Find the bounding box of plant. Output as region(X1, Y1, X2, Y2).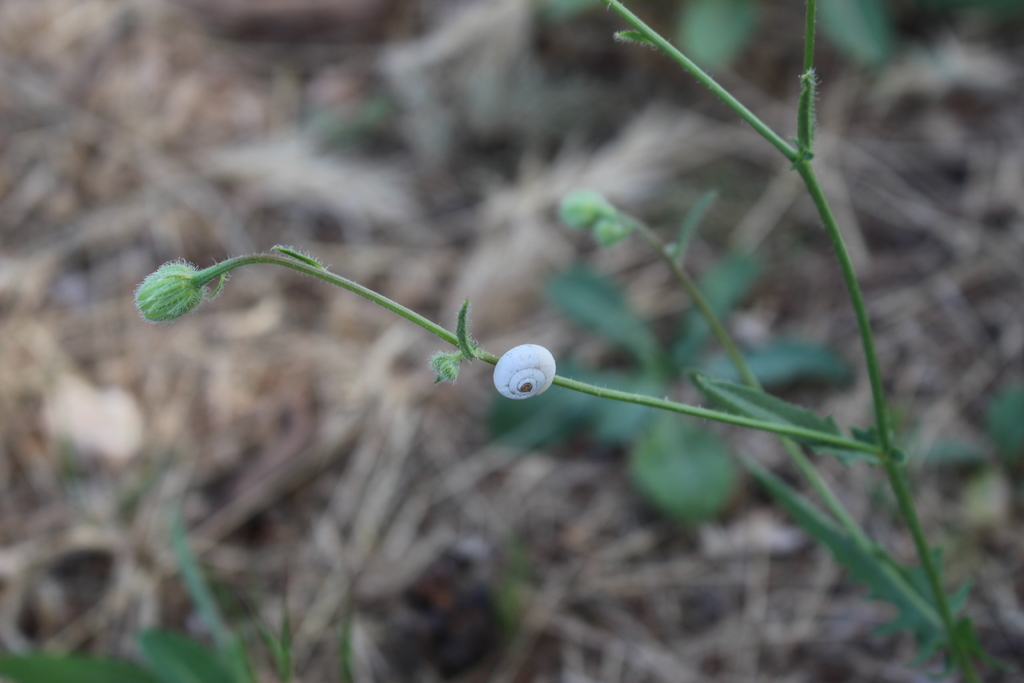
region(121, 5, 1007, 632).
